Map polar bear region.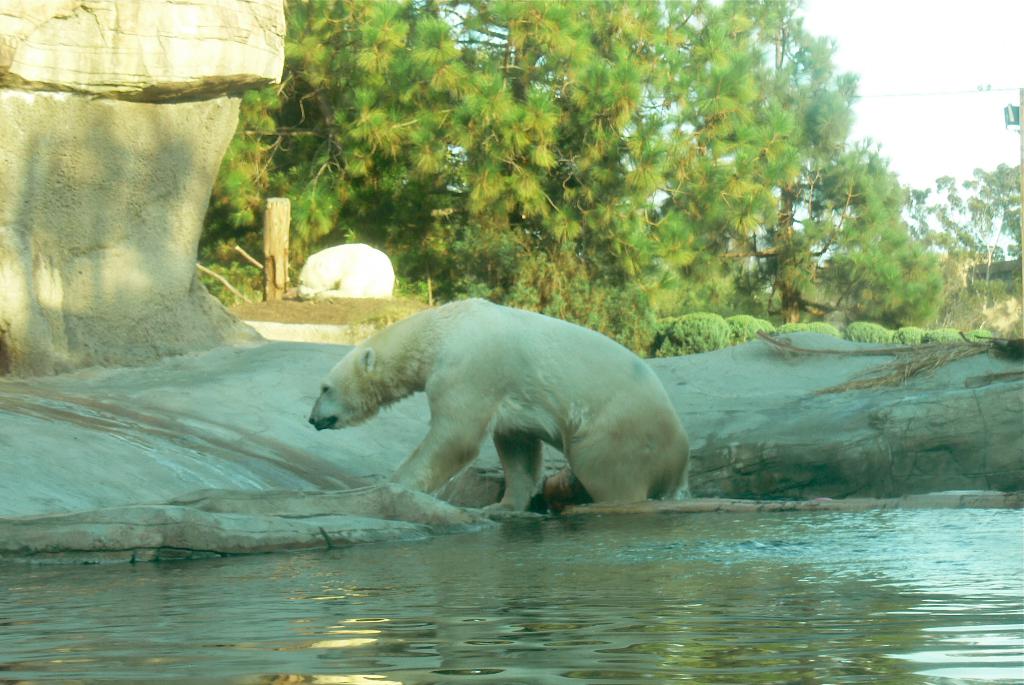
Mapped to 294 244 396 299.
